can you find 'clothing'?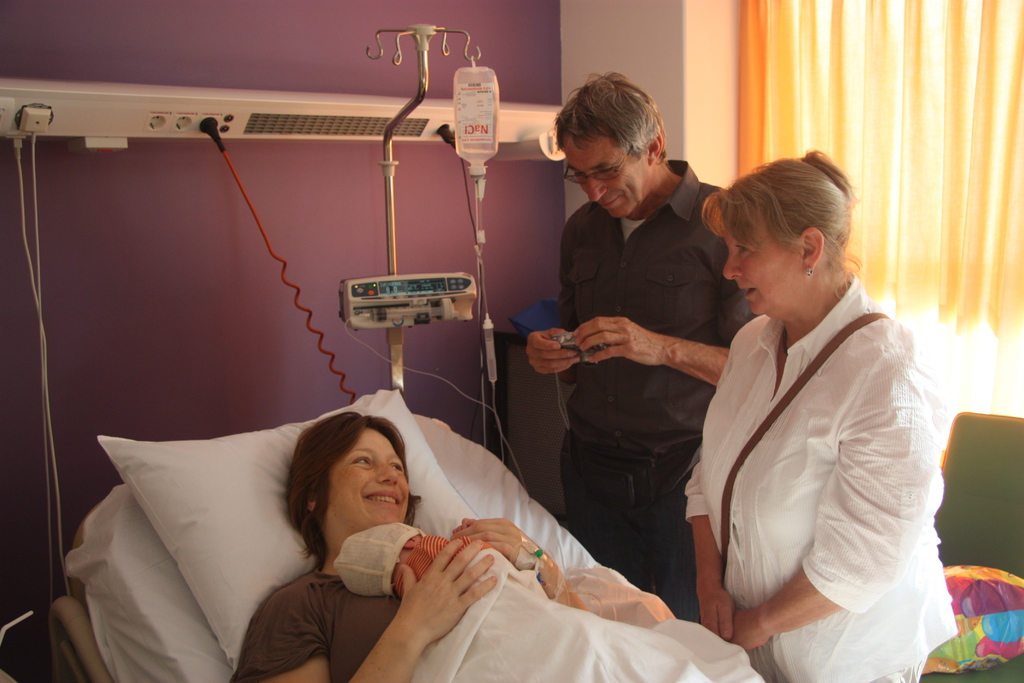
Yes, bounding box: {"left": 330, "top": 525, "right": 490, "bottom": 597}.
